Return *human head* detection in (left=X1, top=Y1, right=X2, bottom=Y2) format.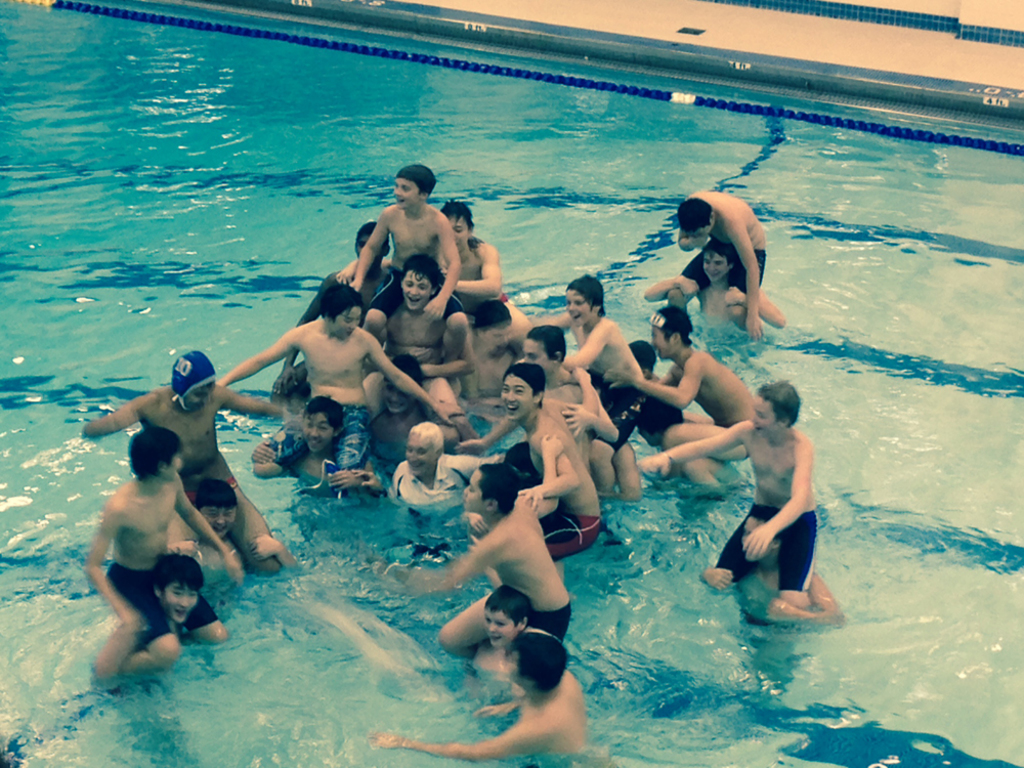
(left=703, top=244, right=733, bottom=285).
